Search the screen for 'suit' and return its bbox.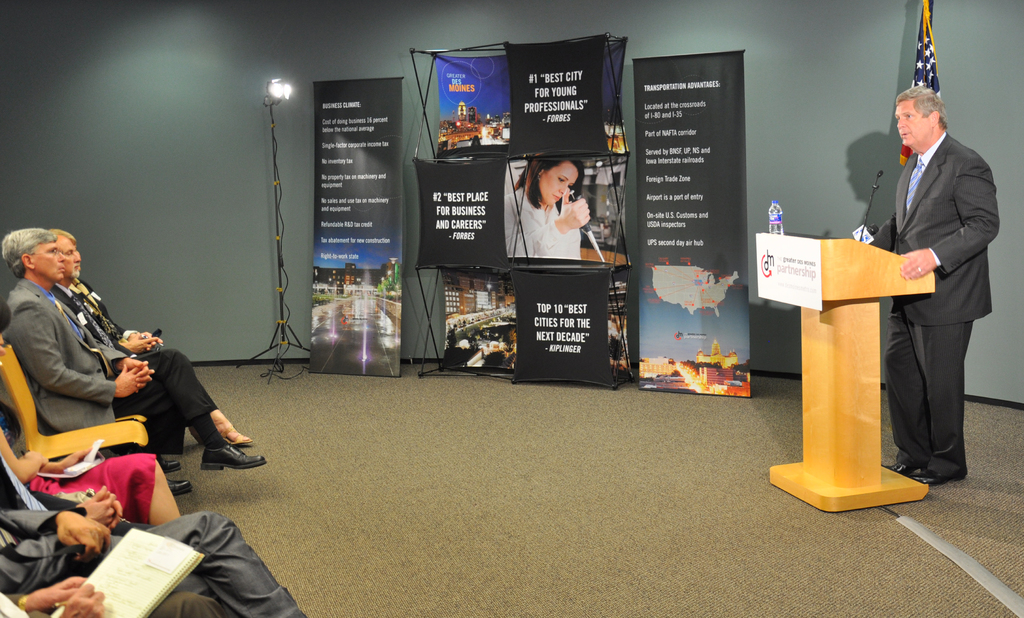
Found: bbox=(0, 507, 307, 617).
